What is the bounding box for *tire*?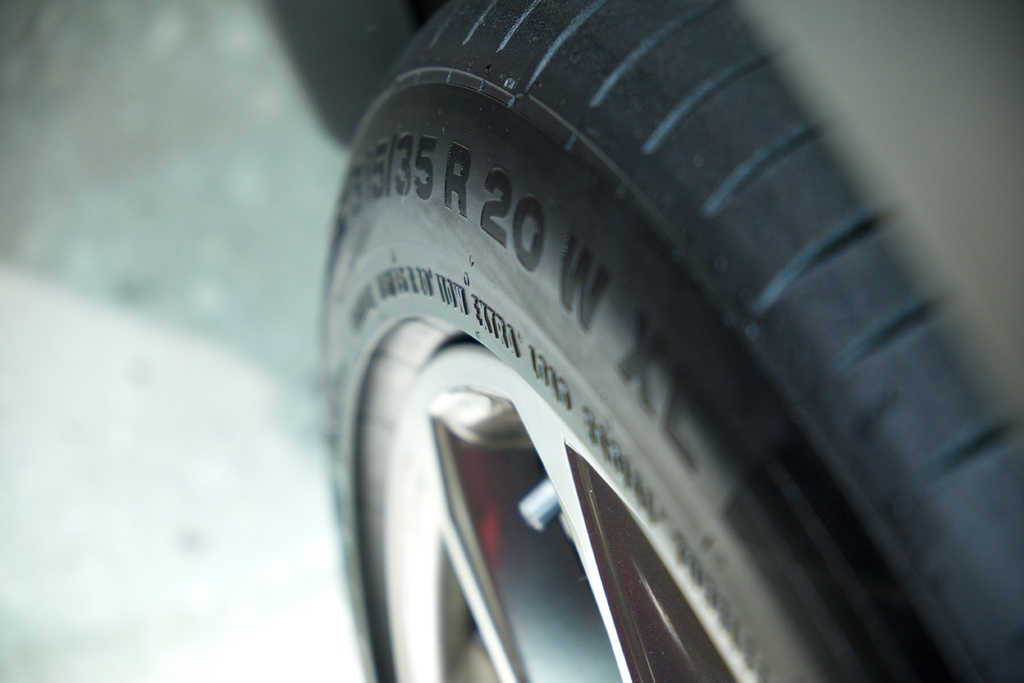
bbox(274, 0, 1004, 676).
